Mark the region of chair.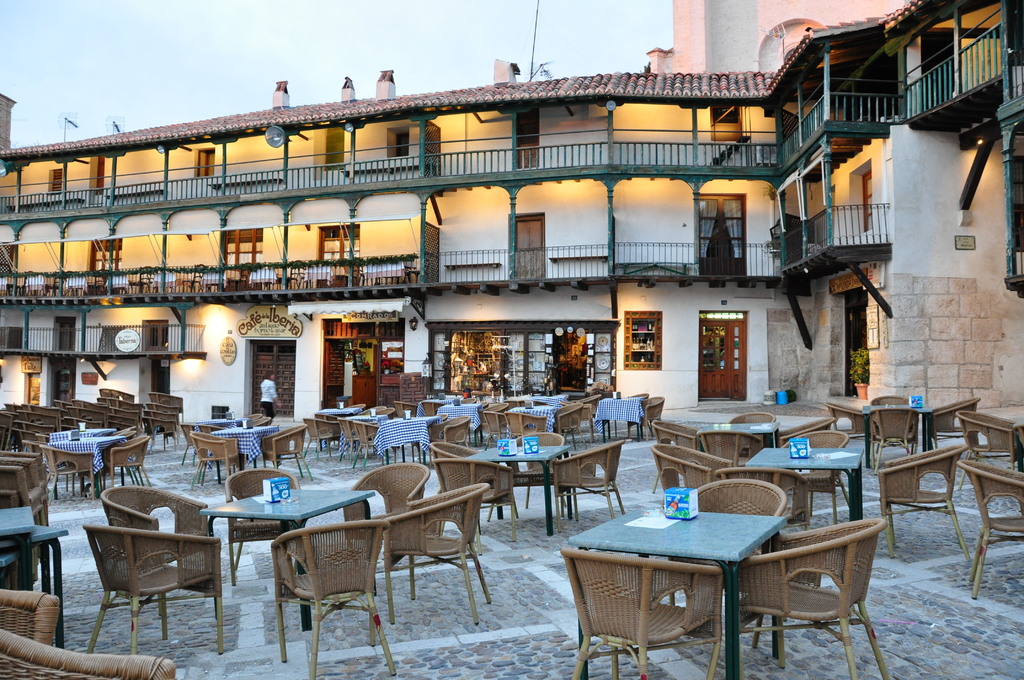
Region: (left=189, top=434, right=244, bottom=488).
